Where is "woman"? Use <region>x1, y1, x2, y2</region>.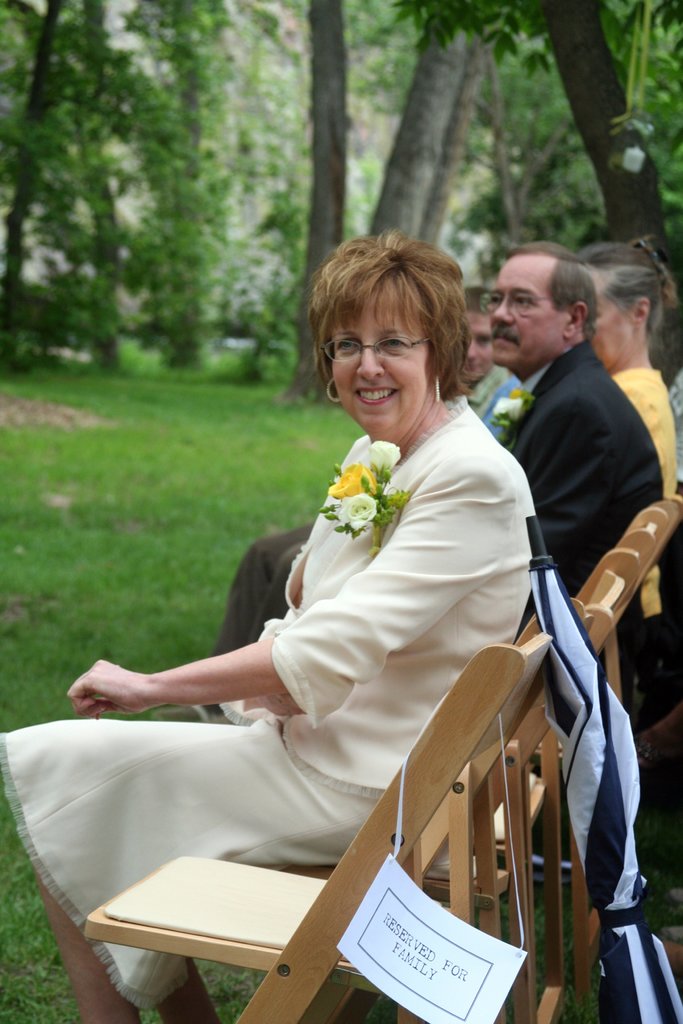
<region>0, 241, 543, 1023</region>.
